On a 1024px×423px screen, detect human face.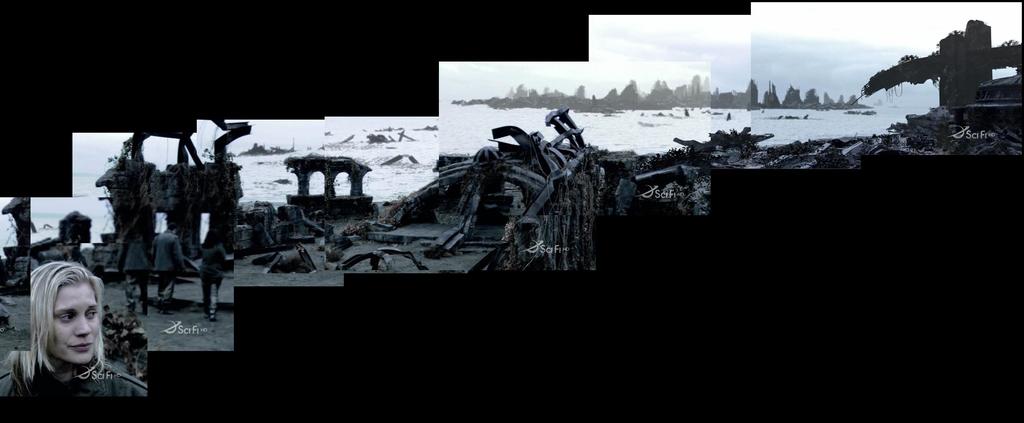
<region>45, 288, 99, 365</region>.
